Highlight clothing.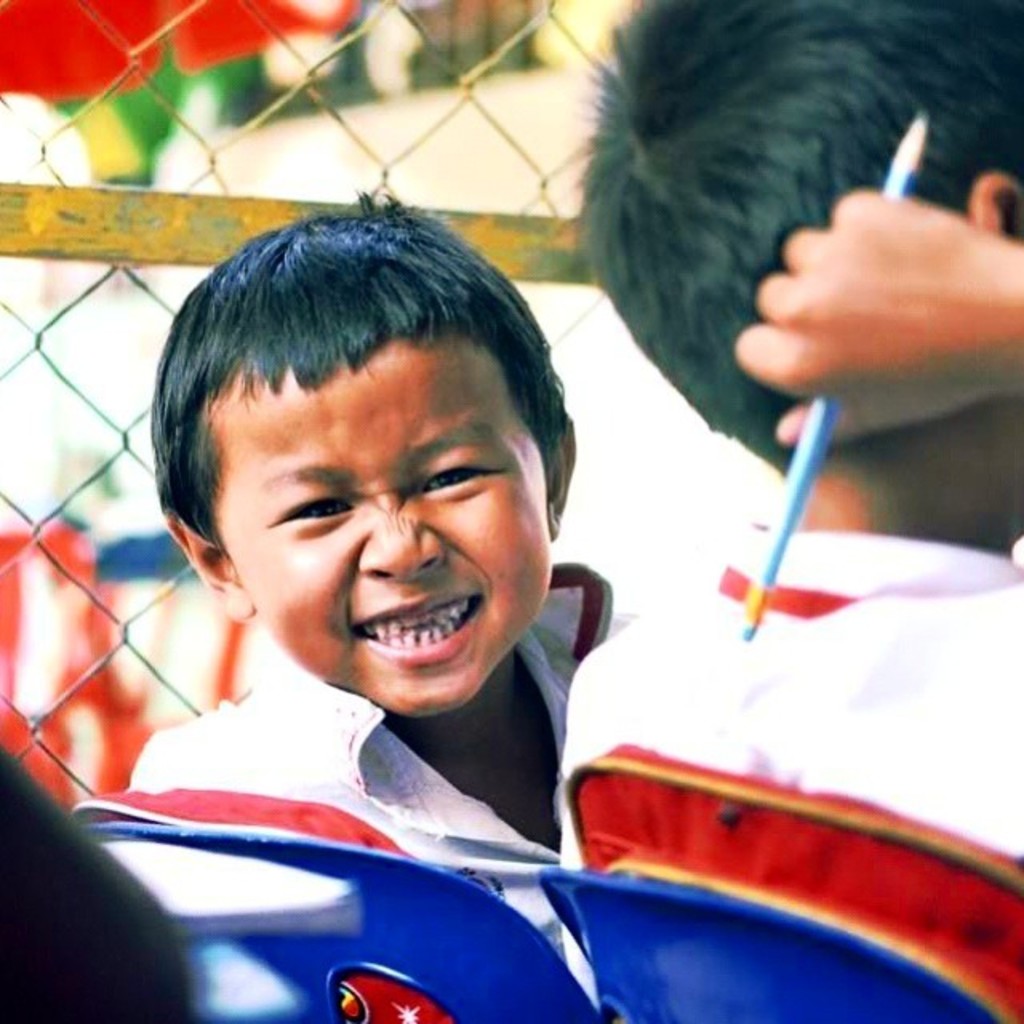
Highlighted region: {"x1": 549, "y1": 520, "x2": 1022, "y2": 1013}.
